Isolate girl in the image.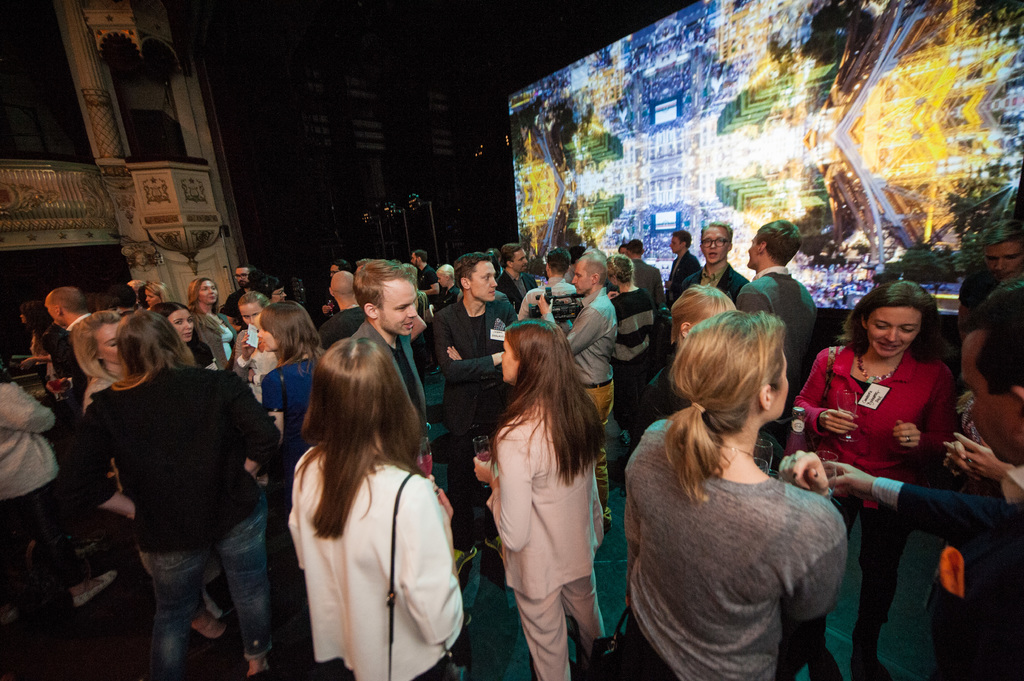
Isolated region: (x1=291, y1=339, x2=463, y2=680).
